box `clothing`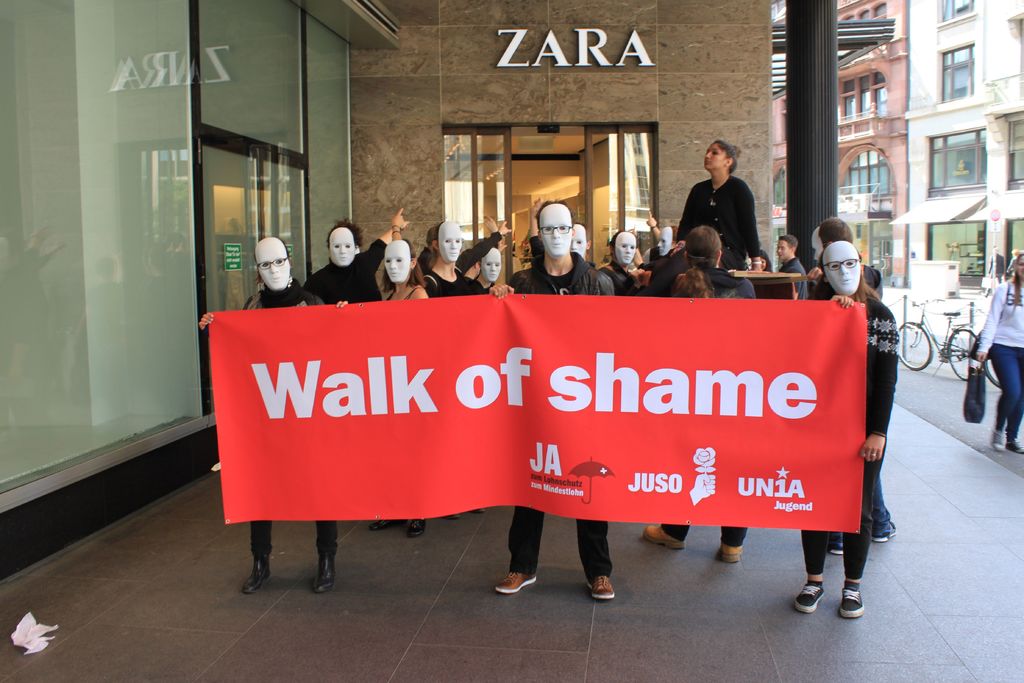
(428,270,461,299)
